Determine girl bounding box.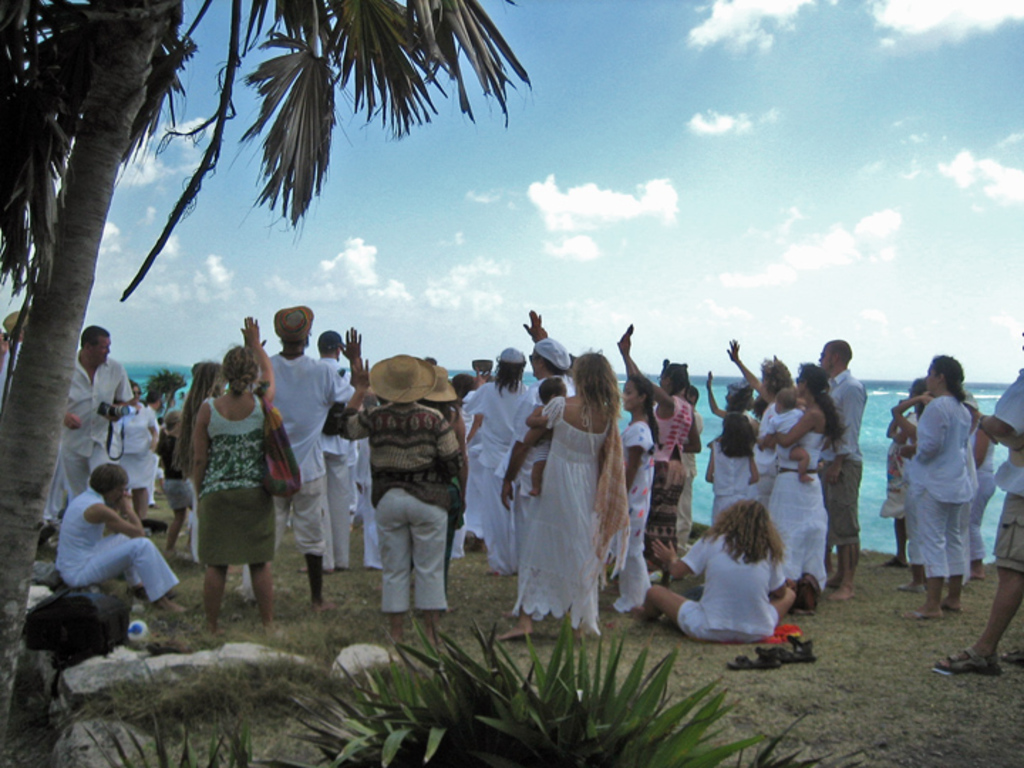
Determined: 606/377/657/609.
